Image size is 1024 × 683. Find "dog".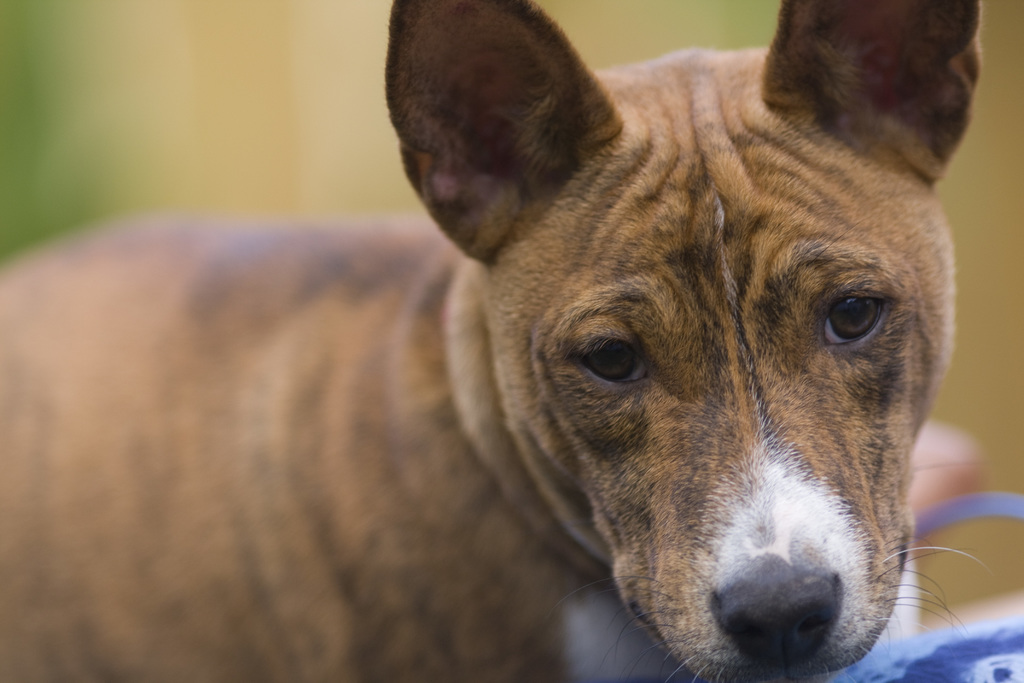
box(0, 0, 989, 682).
